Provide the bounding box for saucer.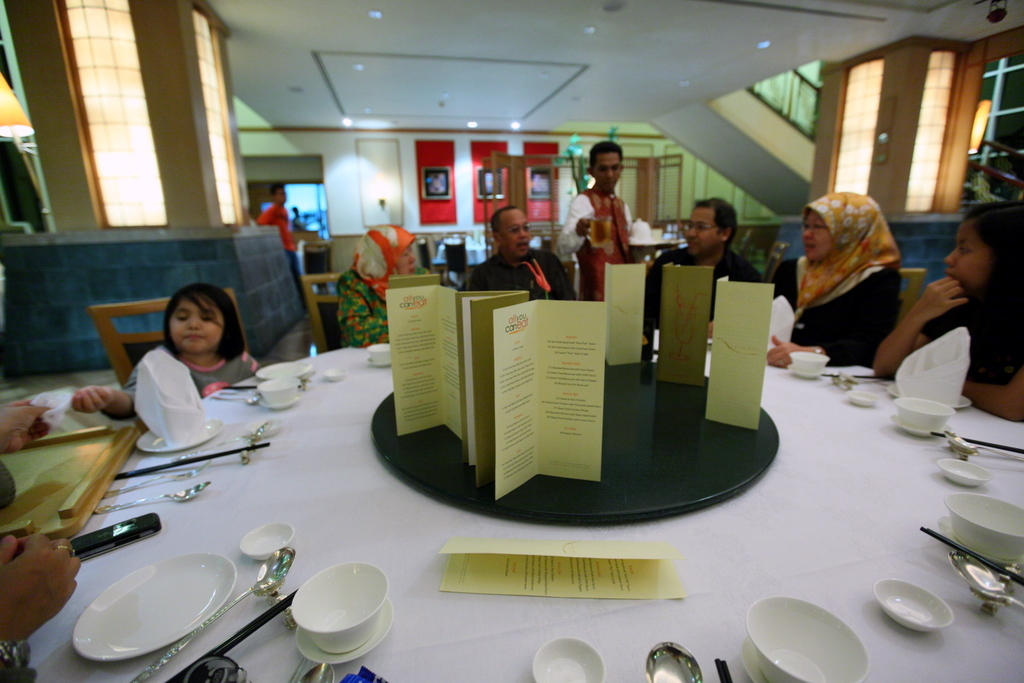
[x1=785, y1=362, x2=823, y2=380].
